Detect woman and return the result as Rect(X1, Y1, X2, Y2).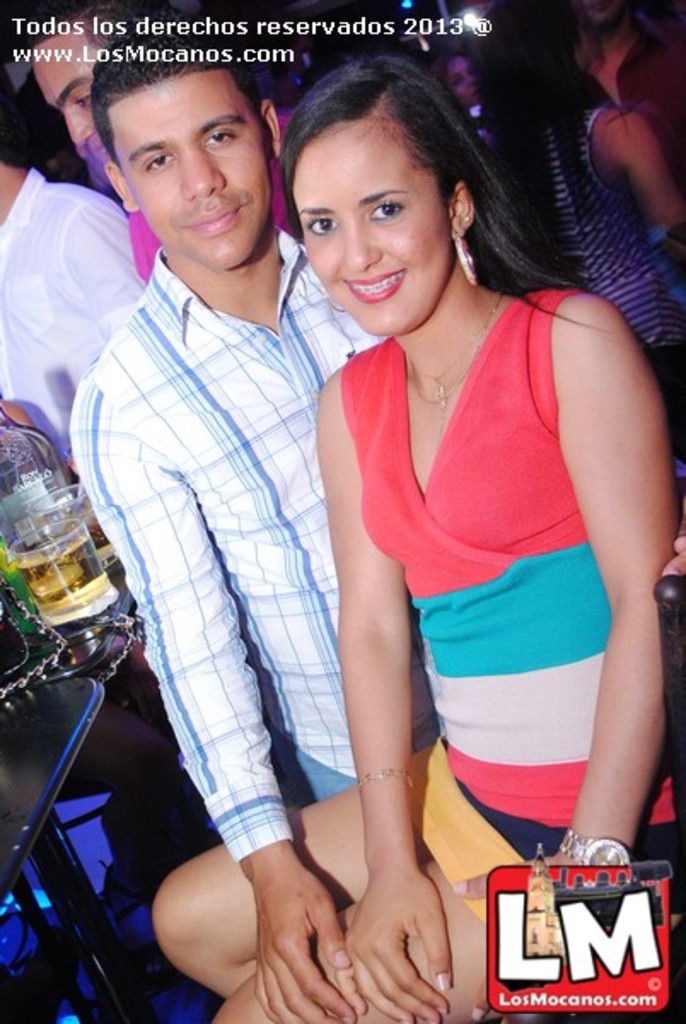
Rect(160, 32, 609, 993).
